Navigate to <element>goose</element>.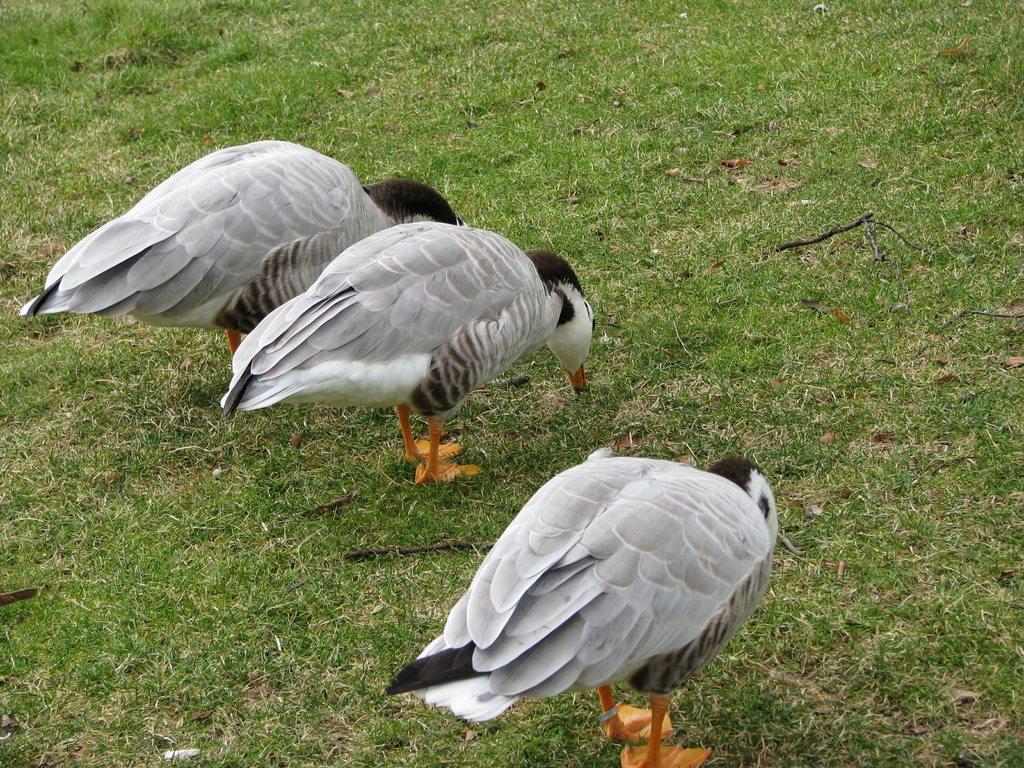
Navigation target: 13,132,464,372.
